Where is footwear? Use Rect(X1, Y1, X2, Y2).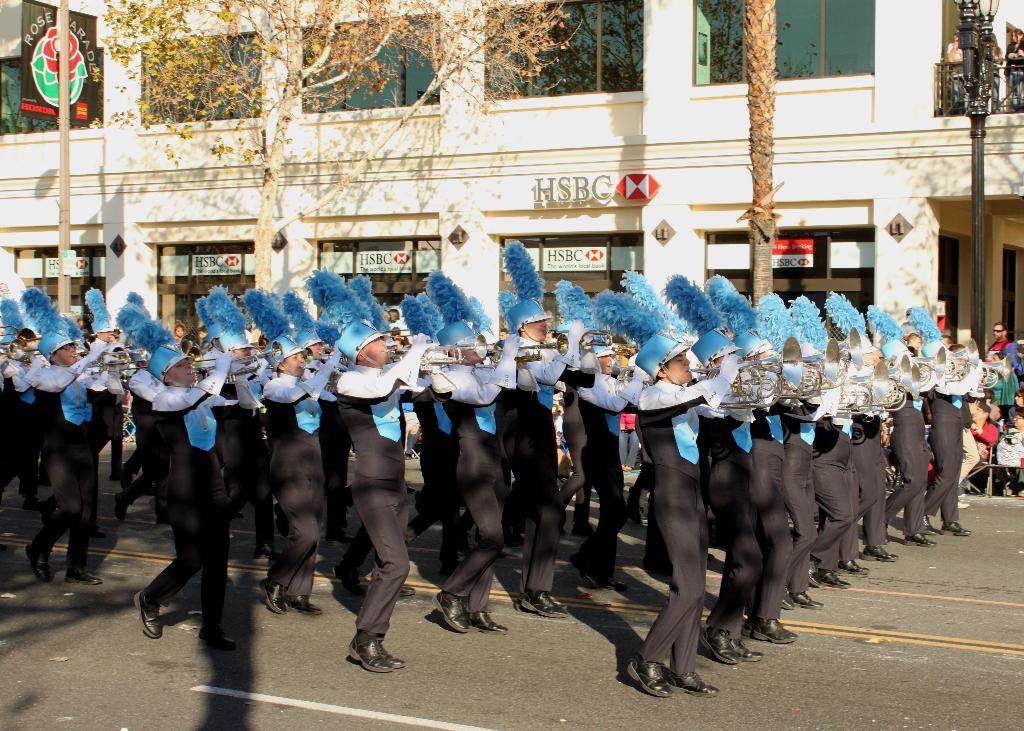
Rect(793, 591, 827, 607).
